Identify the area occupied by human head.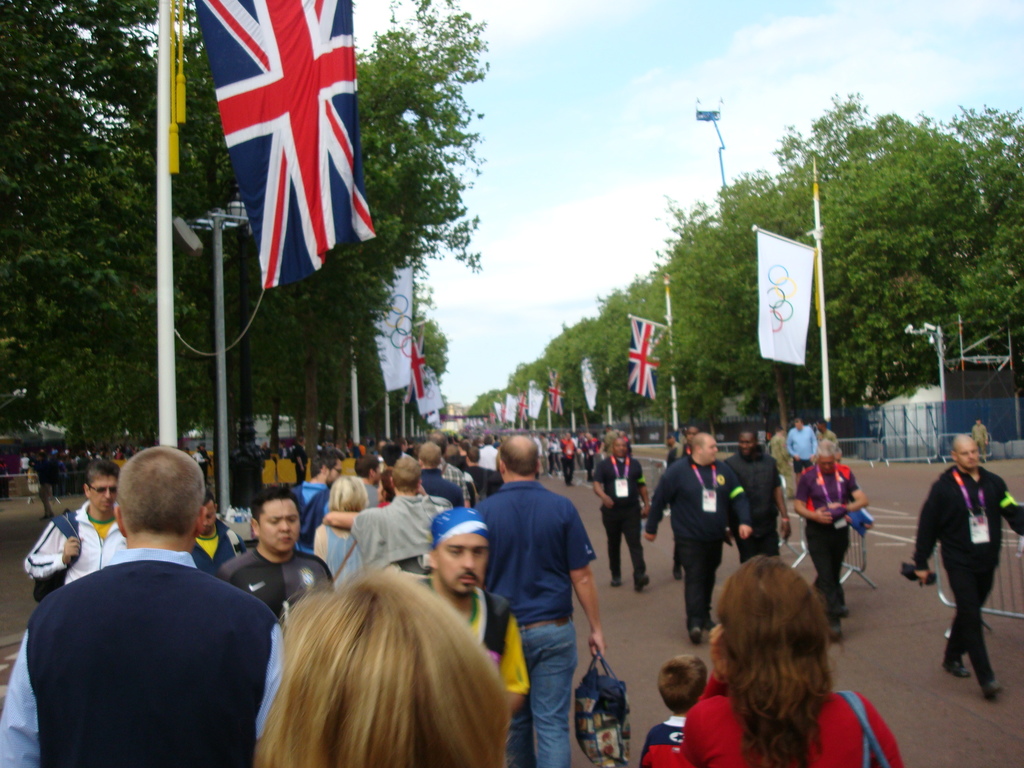
Area: region(815, 443, 836, 477).
